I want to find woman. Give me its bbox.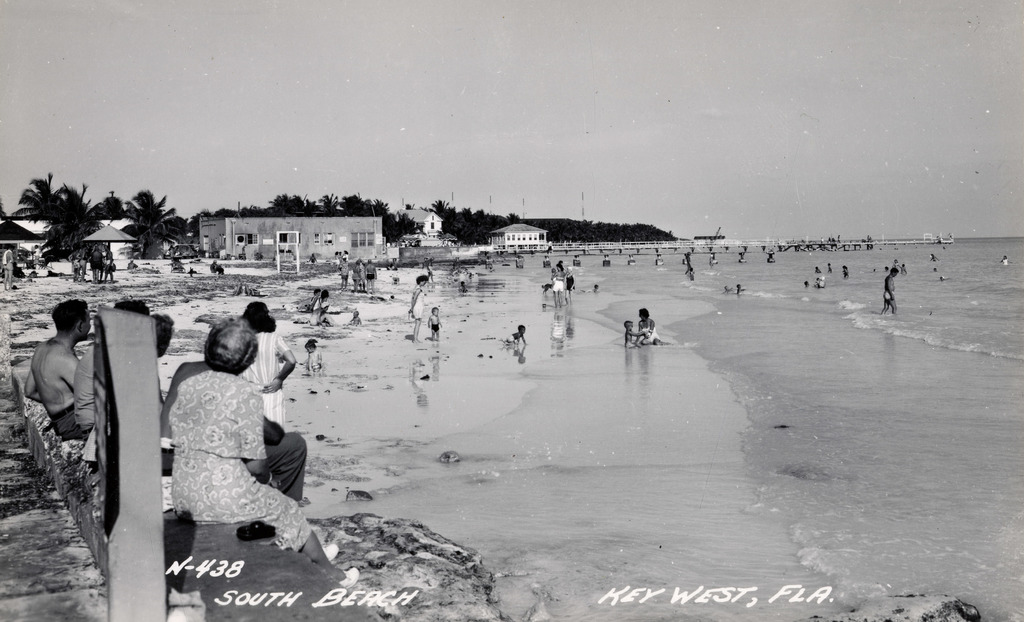
bbox=[234, 291, 296, 422].
